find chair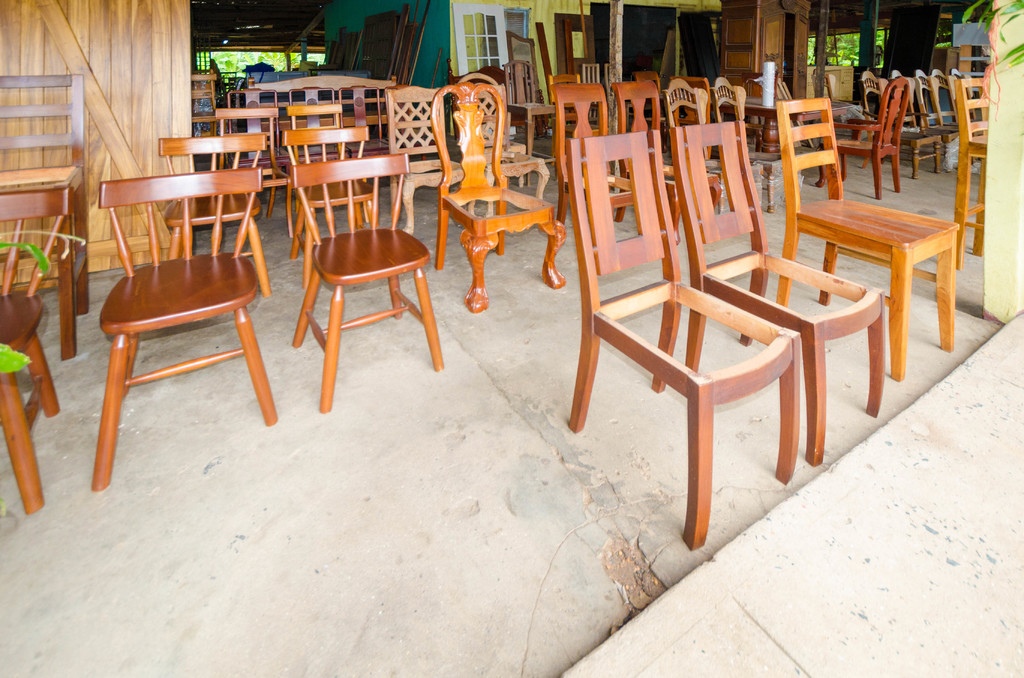
(left=566, top=128, right=804, bottom=549)
